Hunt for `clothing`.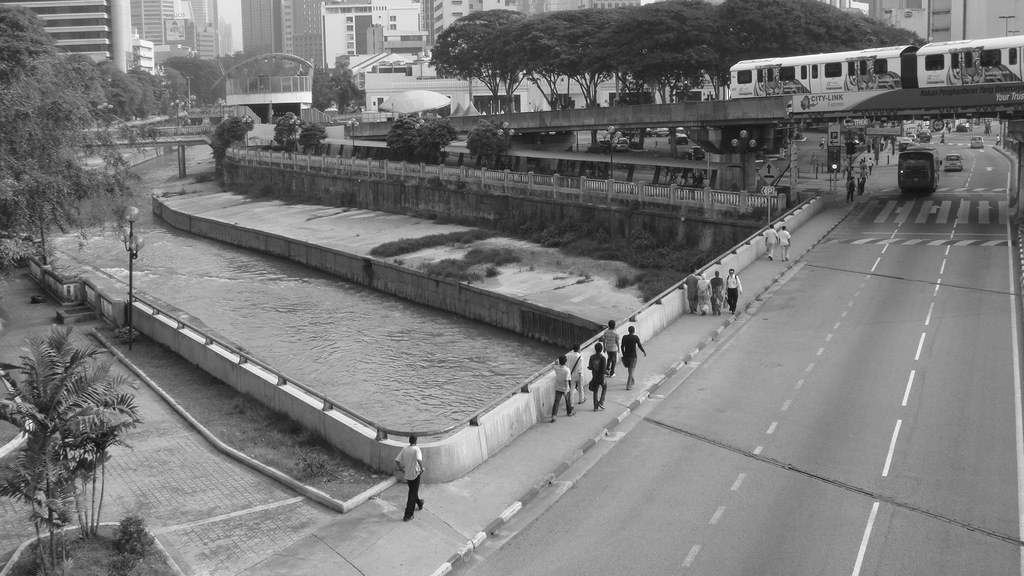
Hunted down at left=552, top=366, right=575, bottom=420.
